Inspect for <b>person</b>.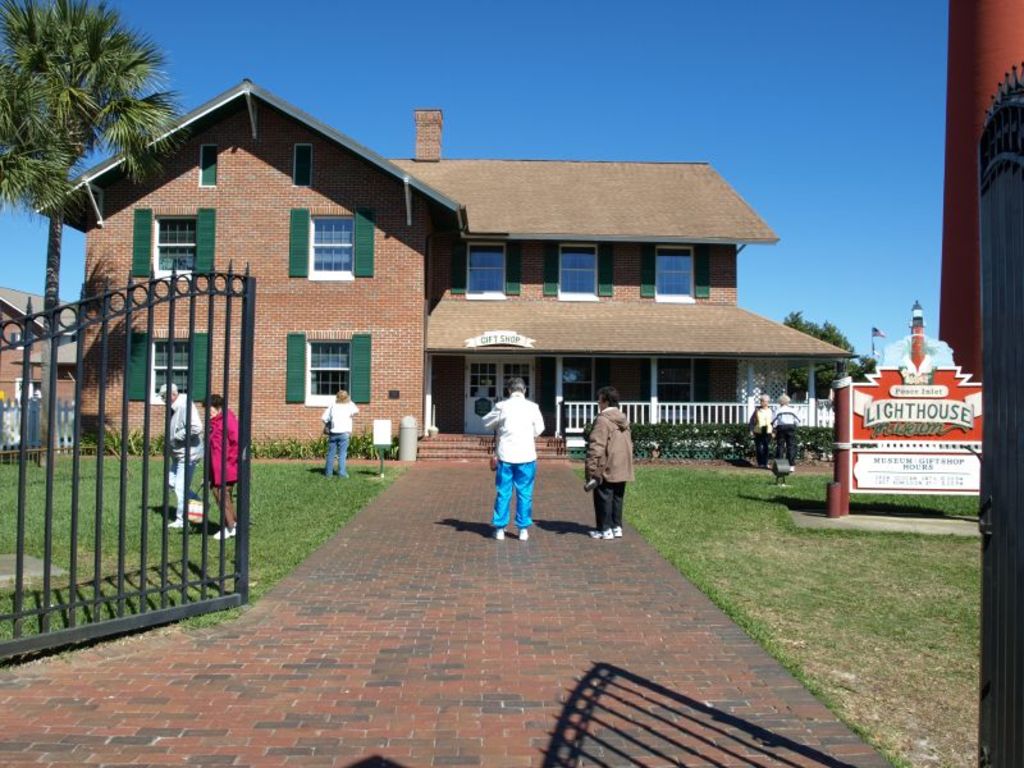
Inspection: <box>765,389,795,461</box>.
